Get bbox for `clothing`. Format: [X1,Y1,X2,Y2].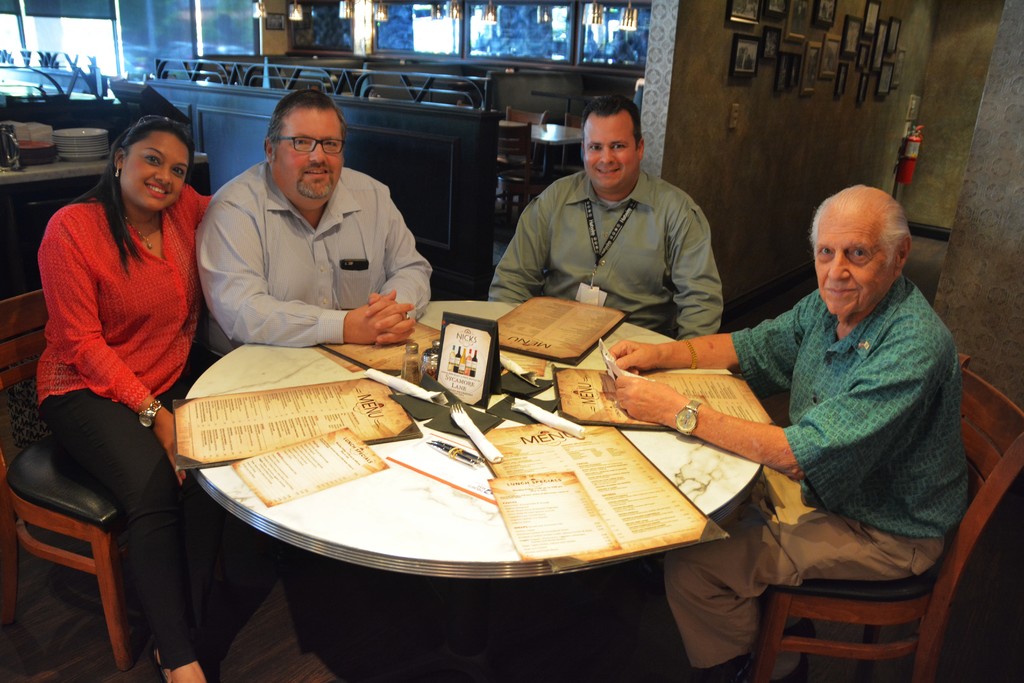
[194,153,438,614].
